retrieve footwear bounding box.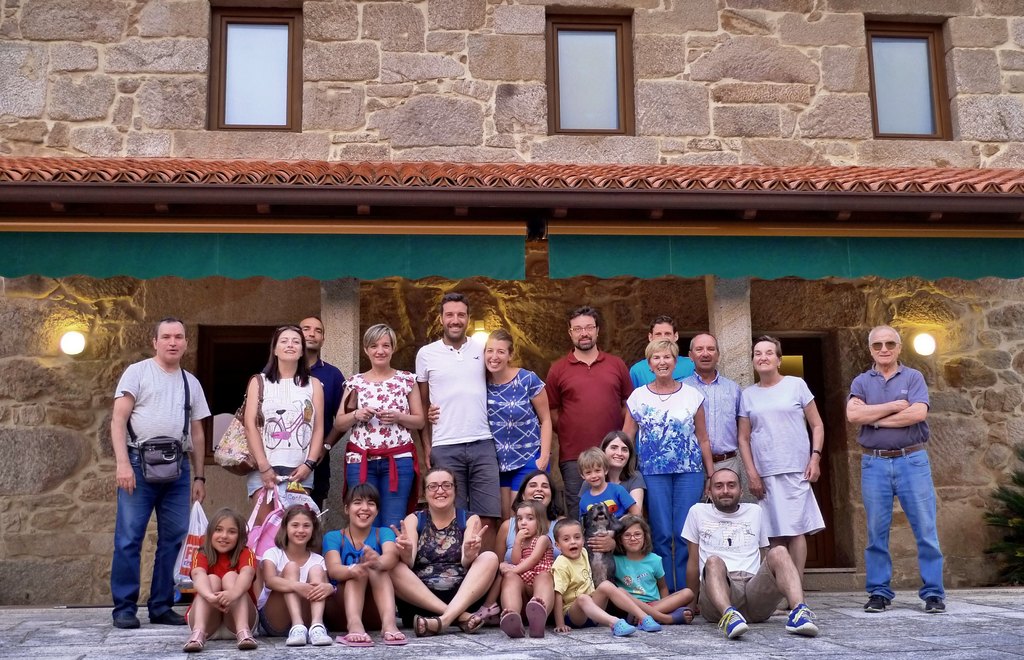
Bounding box: box=[638, 618, 662, 632].
